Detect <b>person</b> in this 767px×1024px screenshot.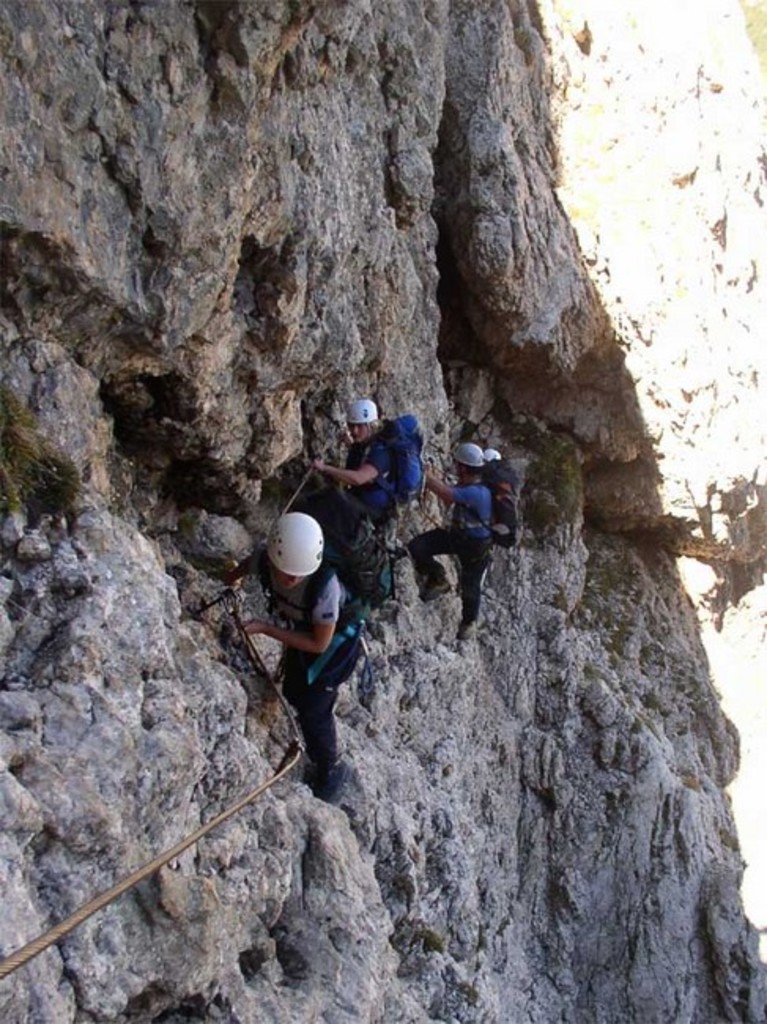
Detection: detection(433, 419, 513, 674).
